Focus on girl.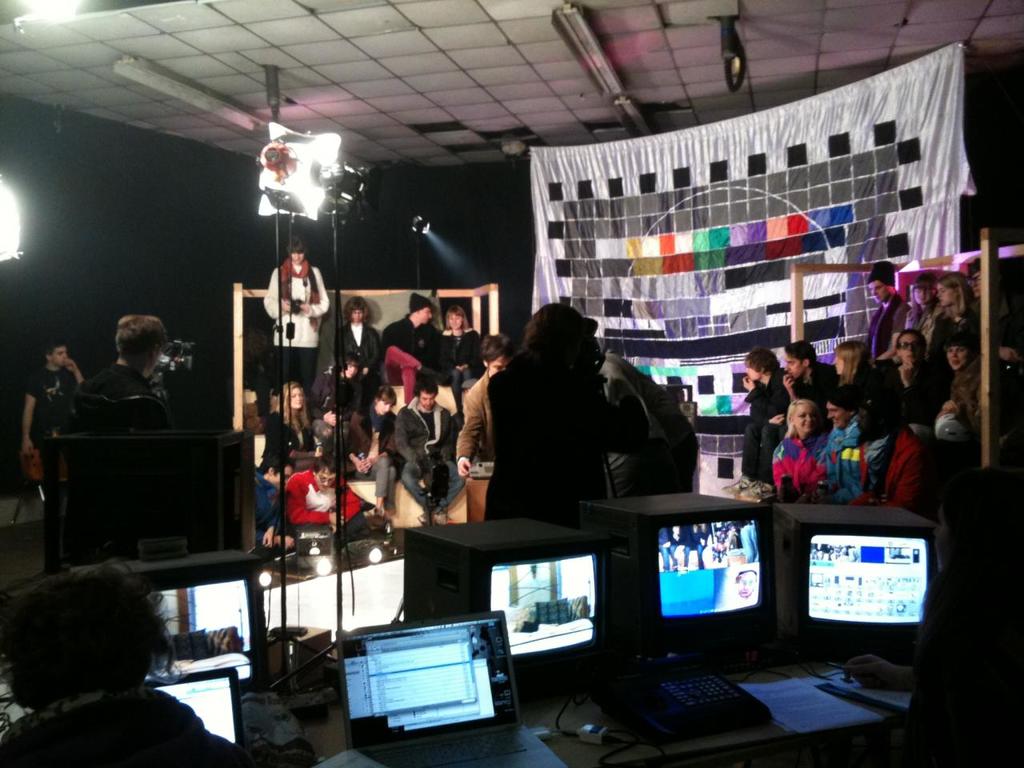
Focused at [left=258, top=382, right=323, bottom=486].
